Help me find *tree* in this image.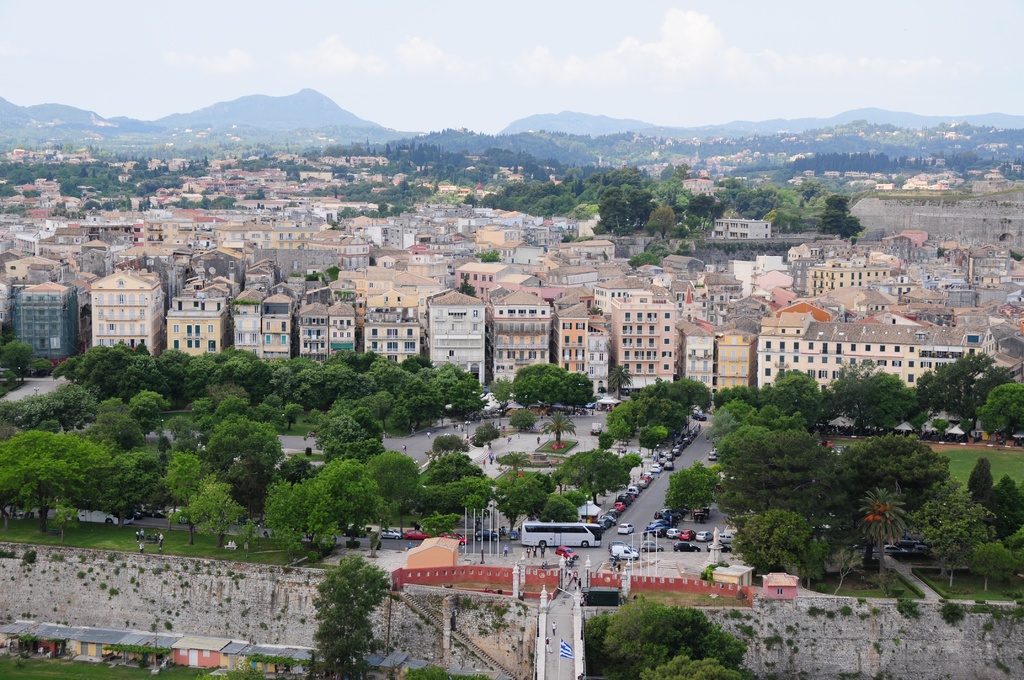
Found it: l=629, t=252, r=662, b=268.
